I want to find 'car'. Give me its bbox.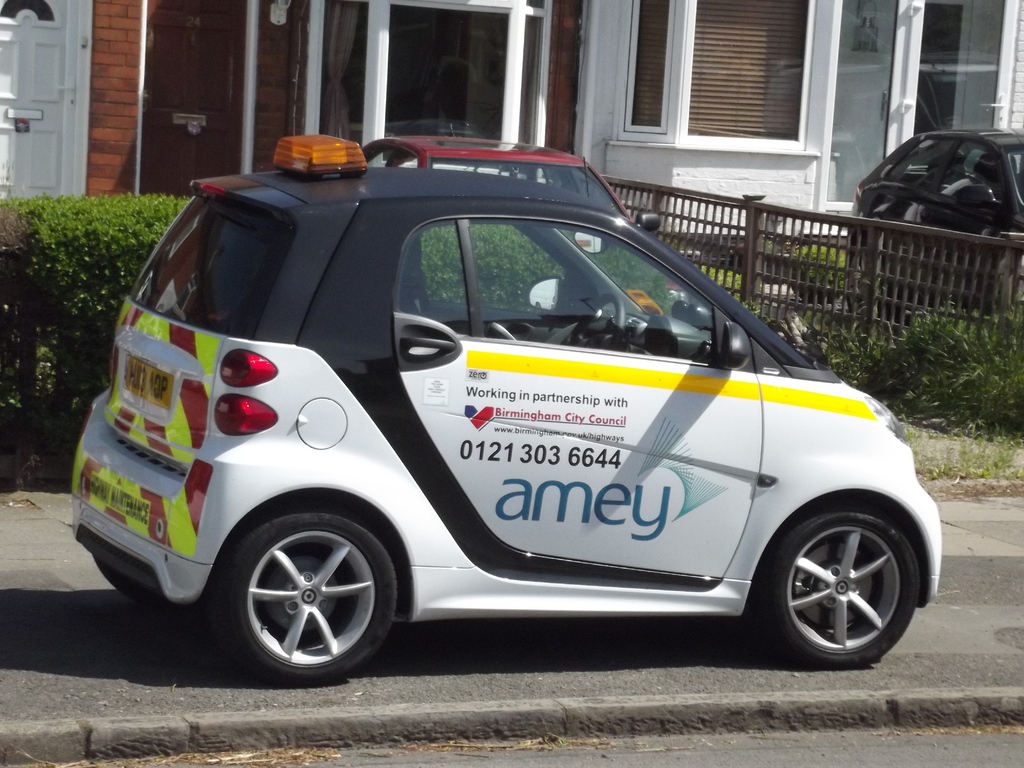
BBox(72, 135, 942, 666).
